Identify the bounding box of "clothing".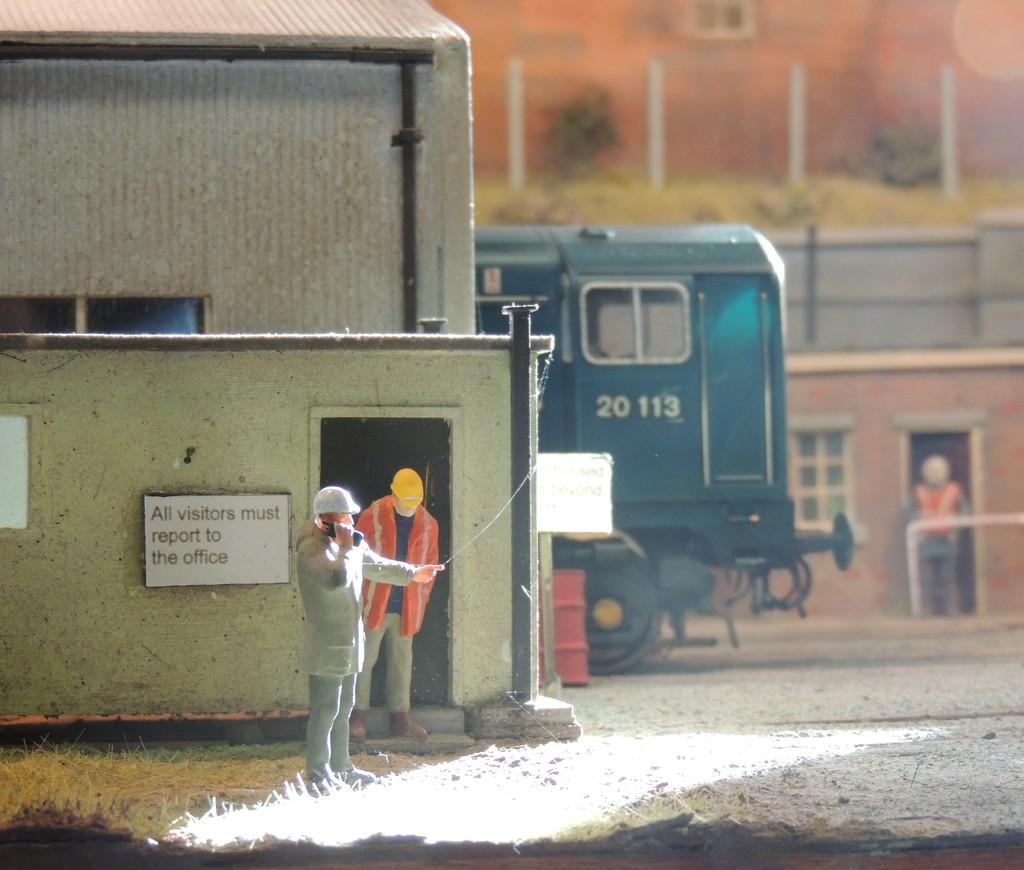
905, 485, 980, 607.
